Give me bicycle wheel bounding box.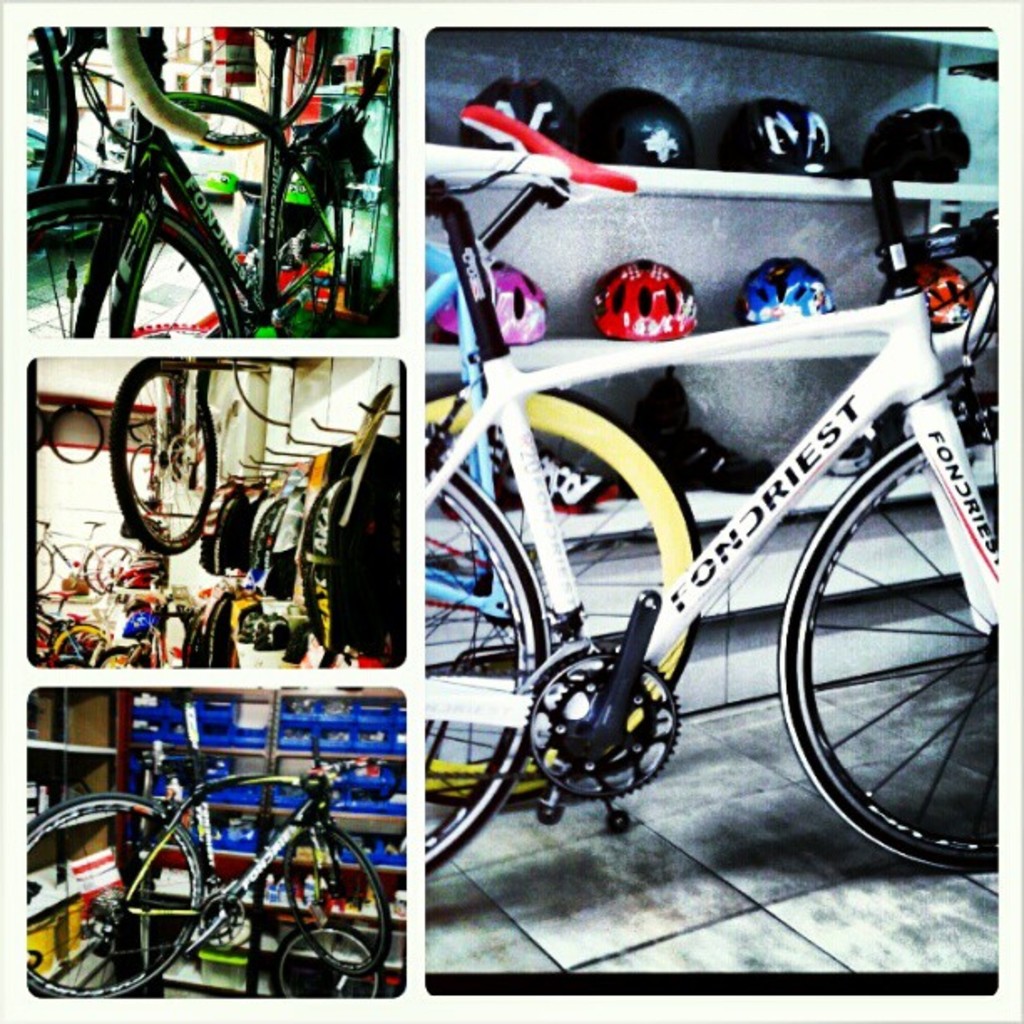
Rect(25, 796, 202, 1001).
